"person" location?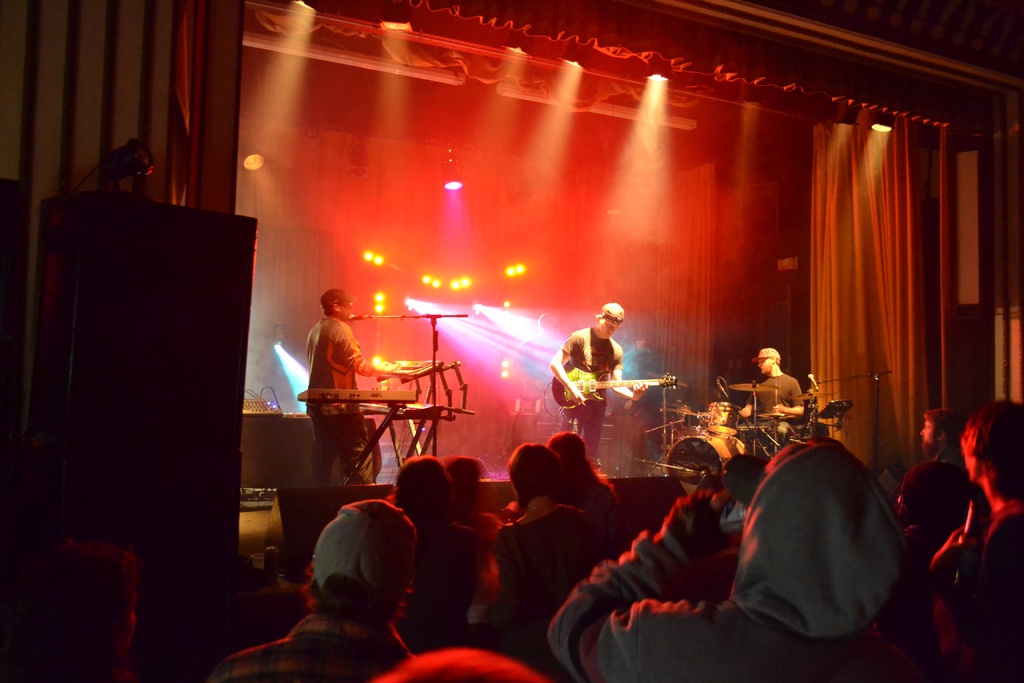
<bbox>303, 288, 376, 485</bbox>
